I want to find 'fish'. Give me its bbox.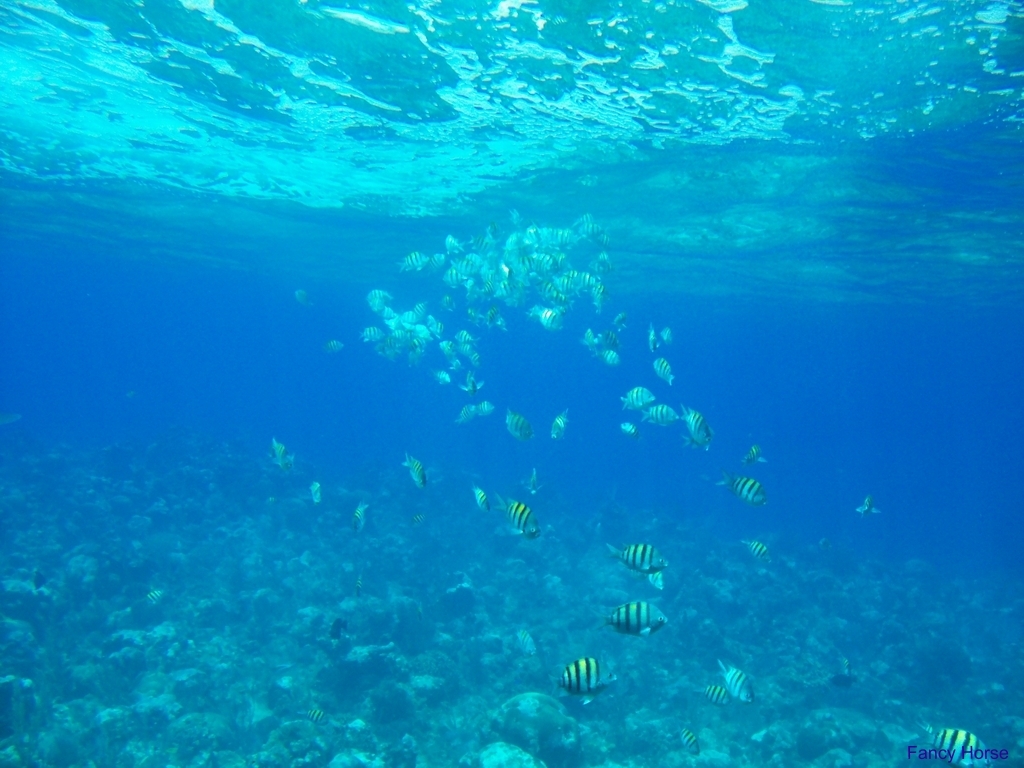
(600, 599, 666, 636).
